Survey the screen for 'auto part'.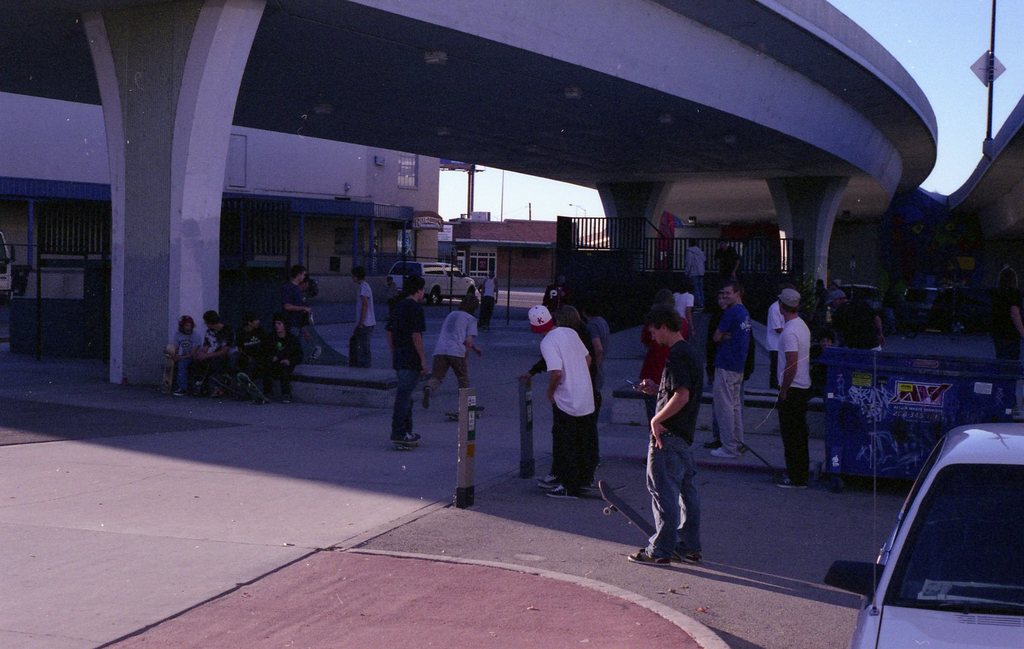
Survey found: box(872, 612, 1020, 648).
